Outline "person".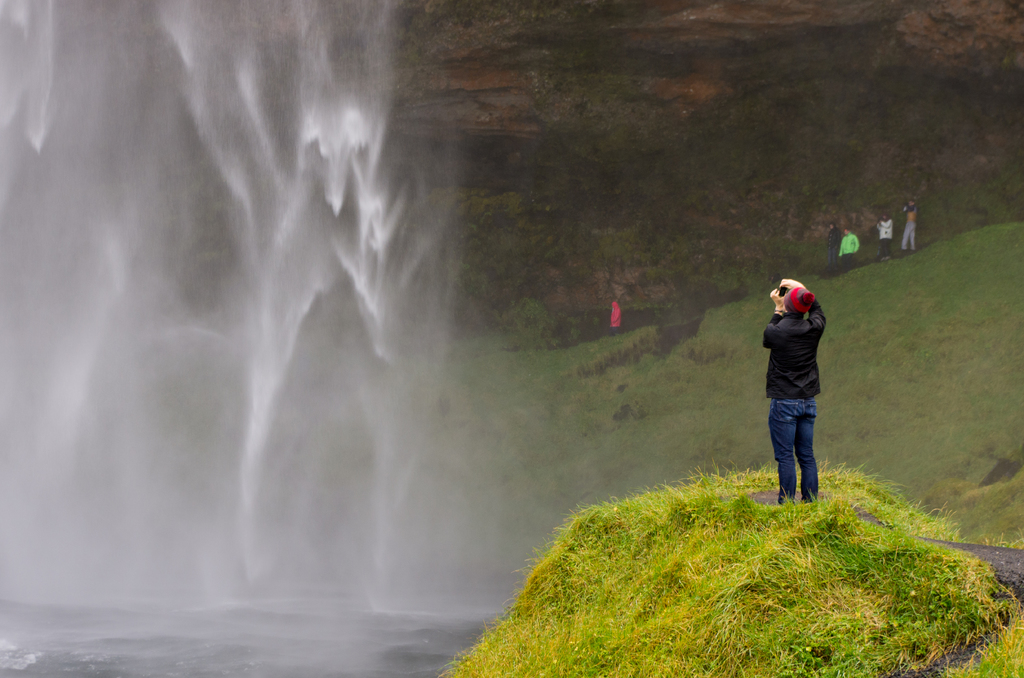
Outline: {"left": 897, "top": 195, "right": 922, "bottom": 253}.
